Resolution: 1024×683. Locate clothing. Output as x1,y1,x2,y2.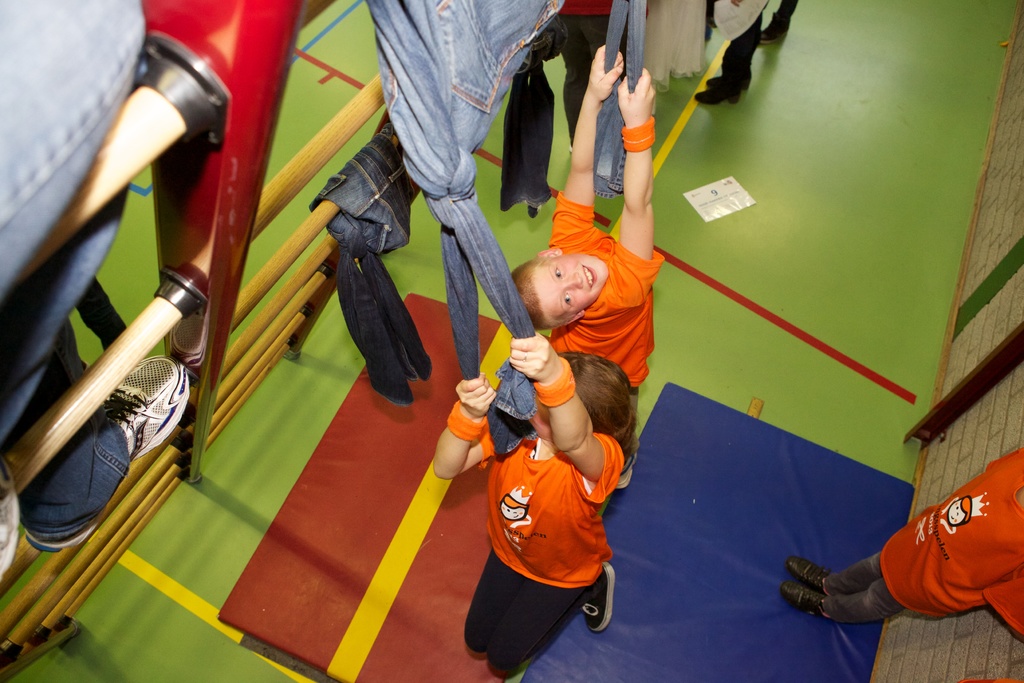
364,0,566,456.
